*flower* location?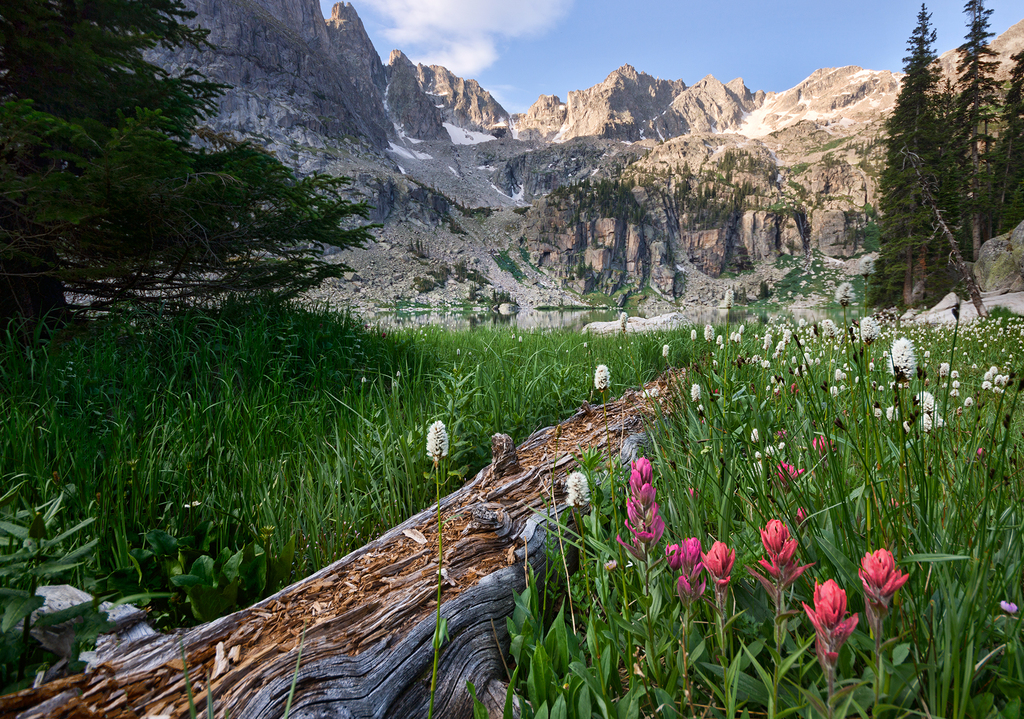
774, 460, 805, 493
